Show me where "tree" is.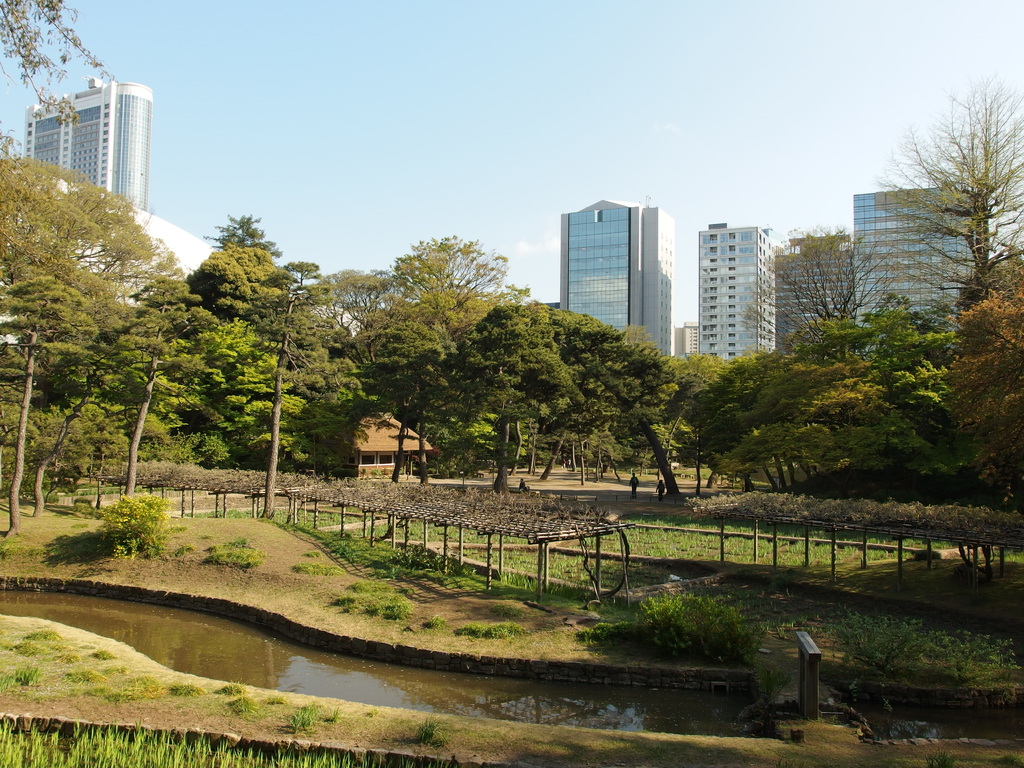
"tree" is at (329, 294, 456, 484).
